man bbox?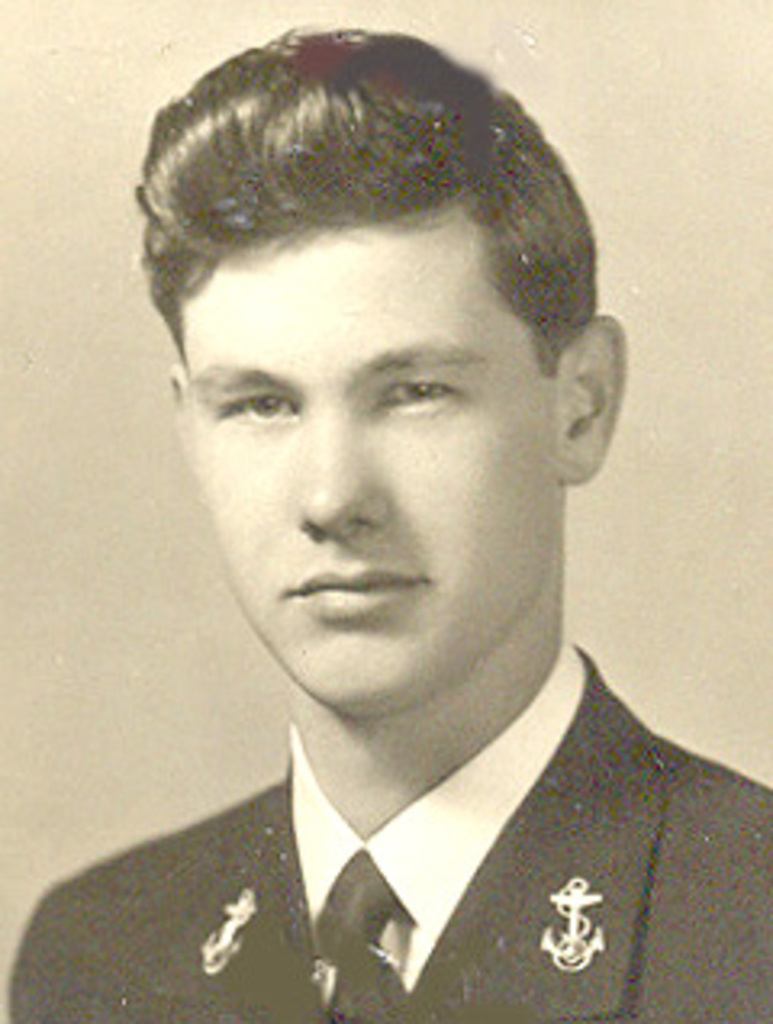
<region>16, 52, 772, 1014</region>
